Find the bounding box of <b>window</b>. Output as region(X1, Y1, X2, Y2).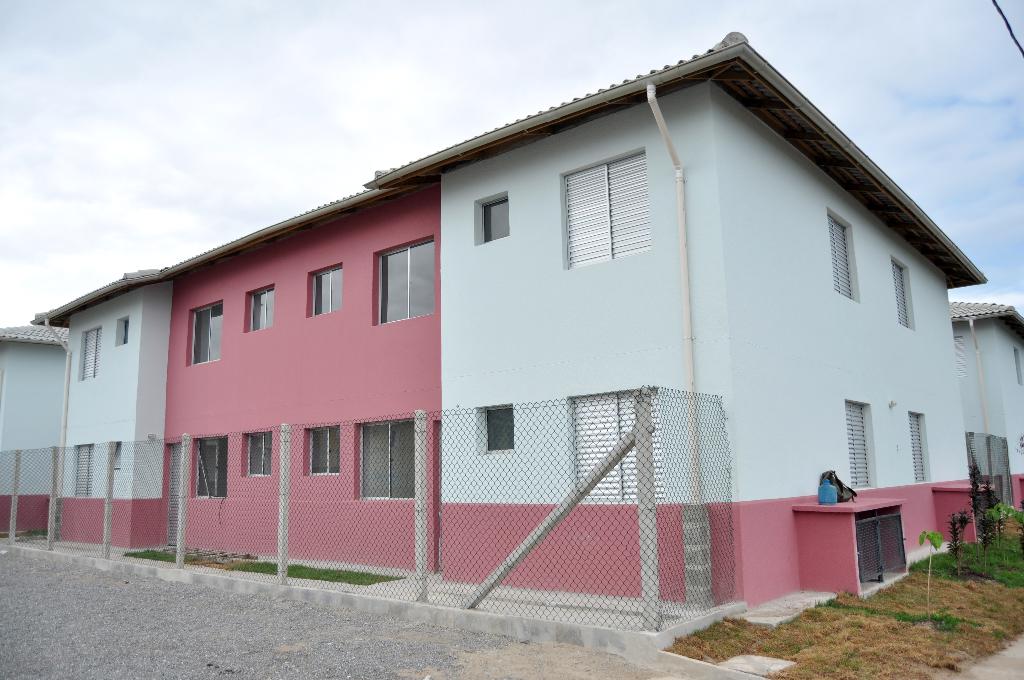
region(116, 318, 129, 346).
